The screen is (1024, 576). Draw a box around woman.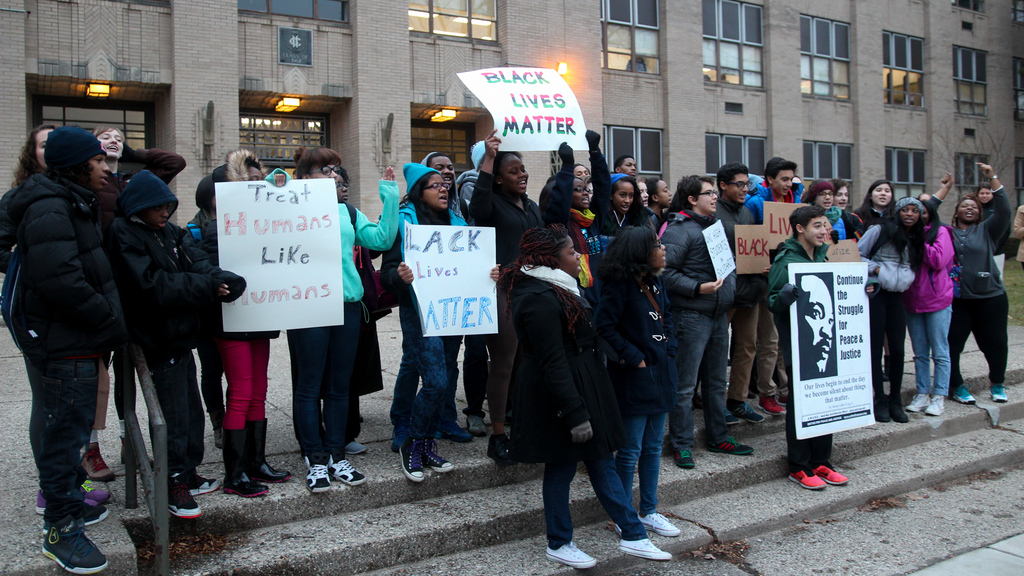
BBox(540, 129, 612, 364).
